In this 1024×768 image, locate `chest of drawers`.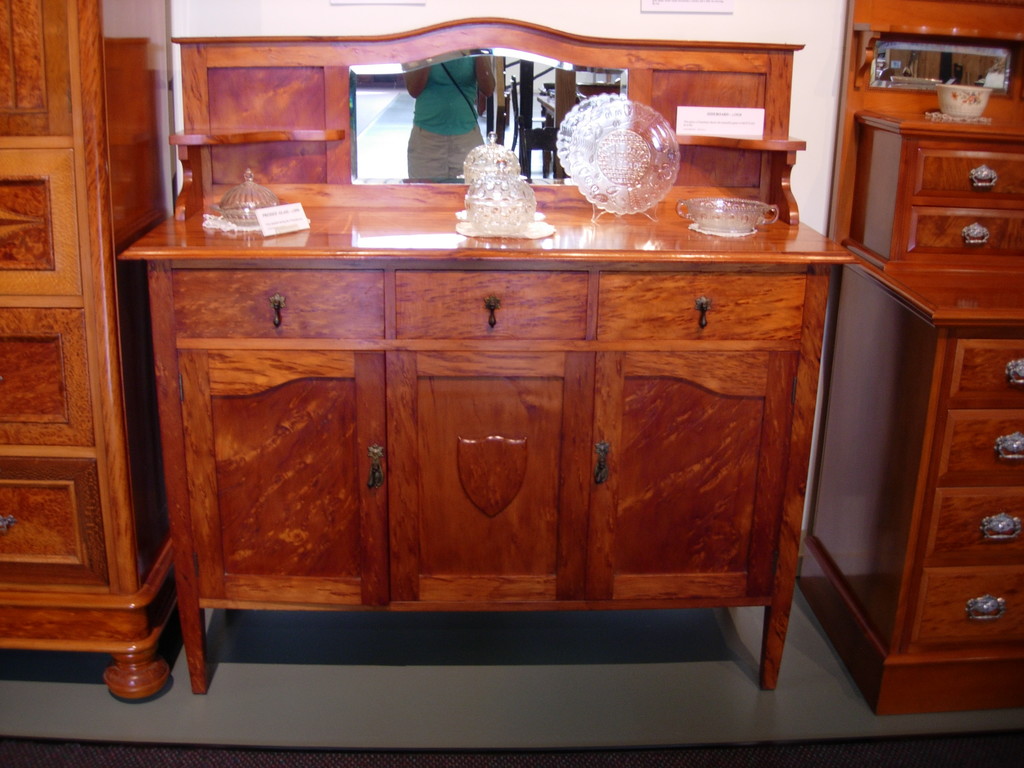
Bounding box: <bbox>842, 114, 1023, 269</bbox>.
